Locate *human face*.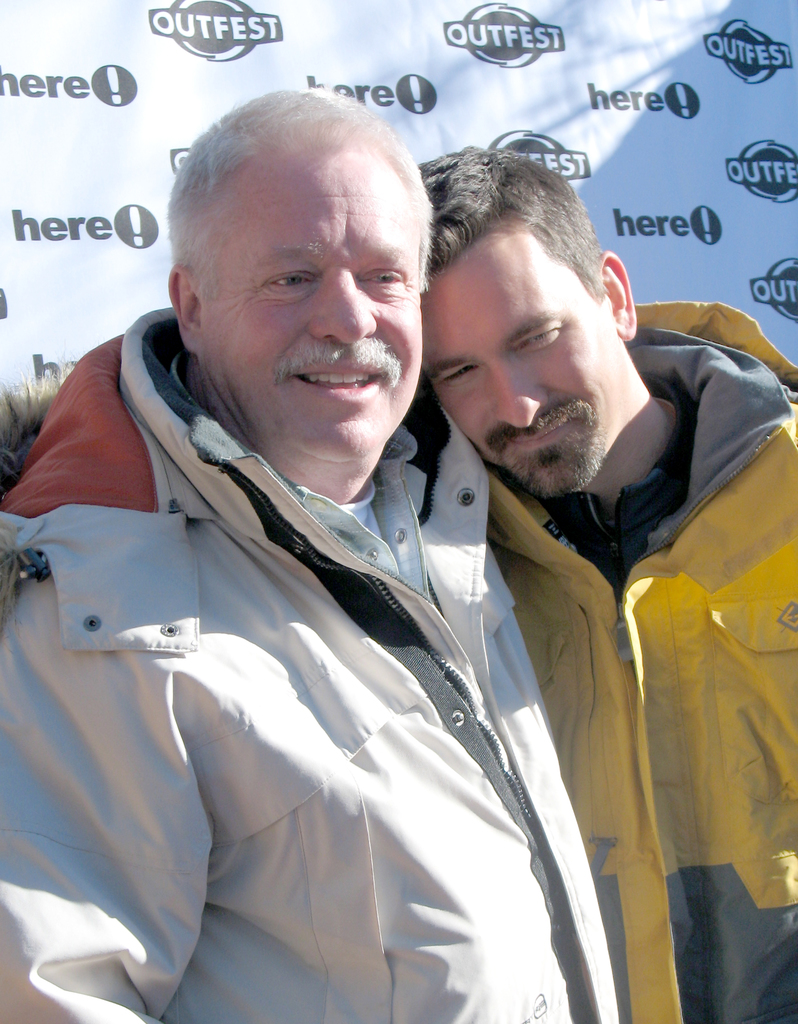
Bounding box: region(198, 134, 423, 467).
